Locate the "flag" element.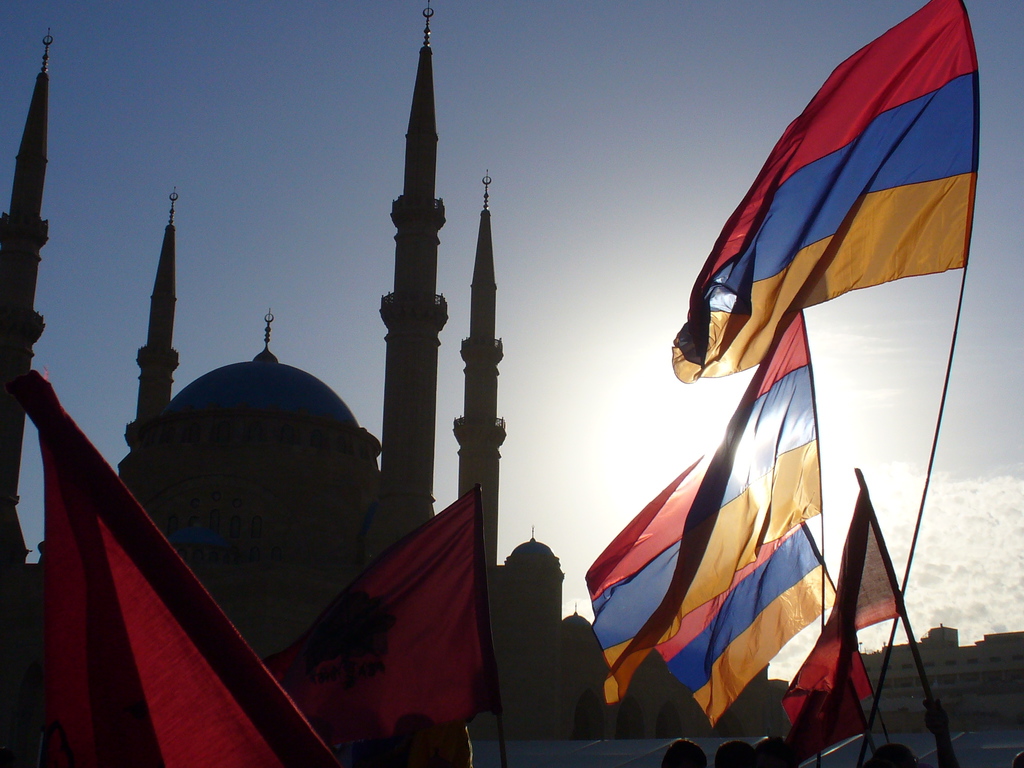
Element bbox: (x1=10, y1=340, x2=348, y2=767).
